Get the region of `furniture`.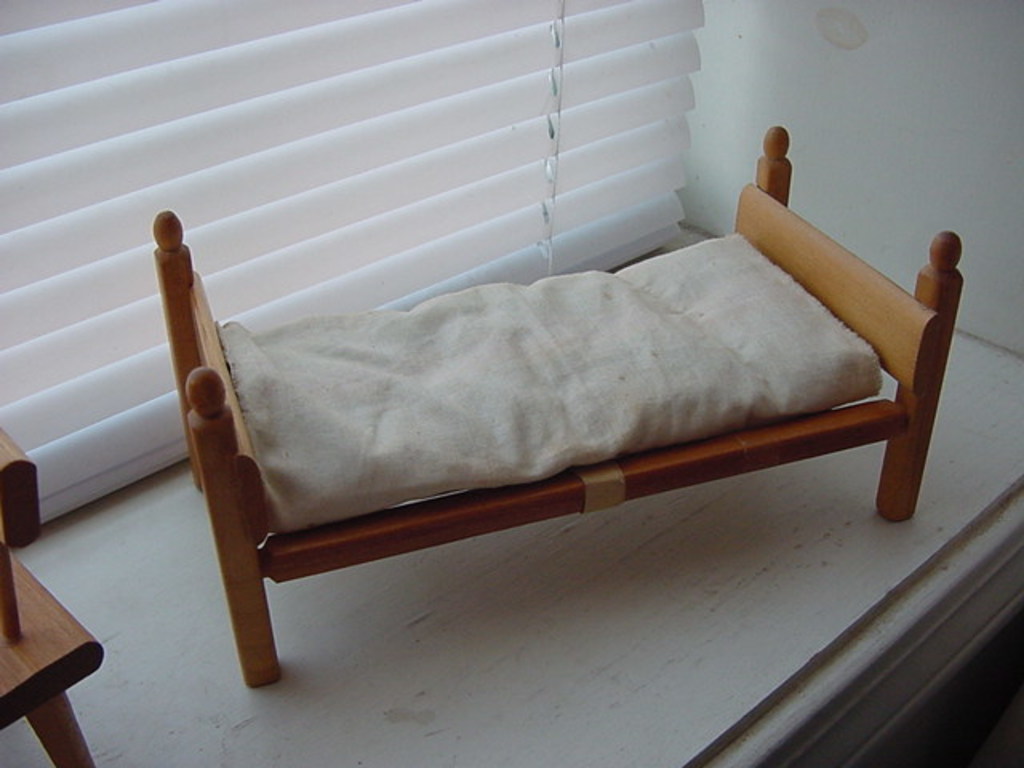
Rect(154, 125, 963, 691).
